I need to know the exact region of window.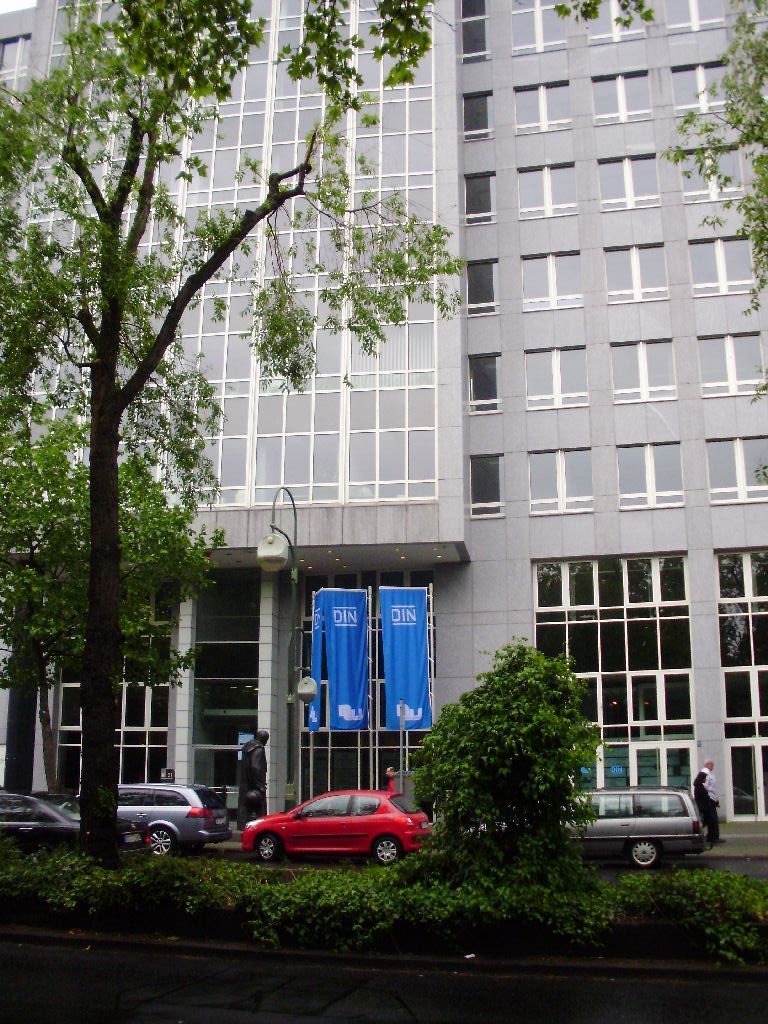
Region: bbox=[706, 440, 767, 505].
